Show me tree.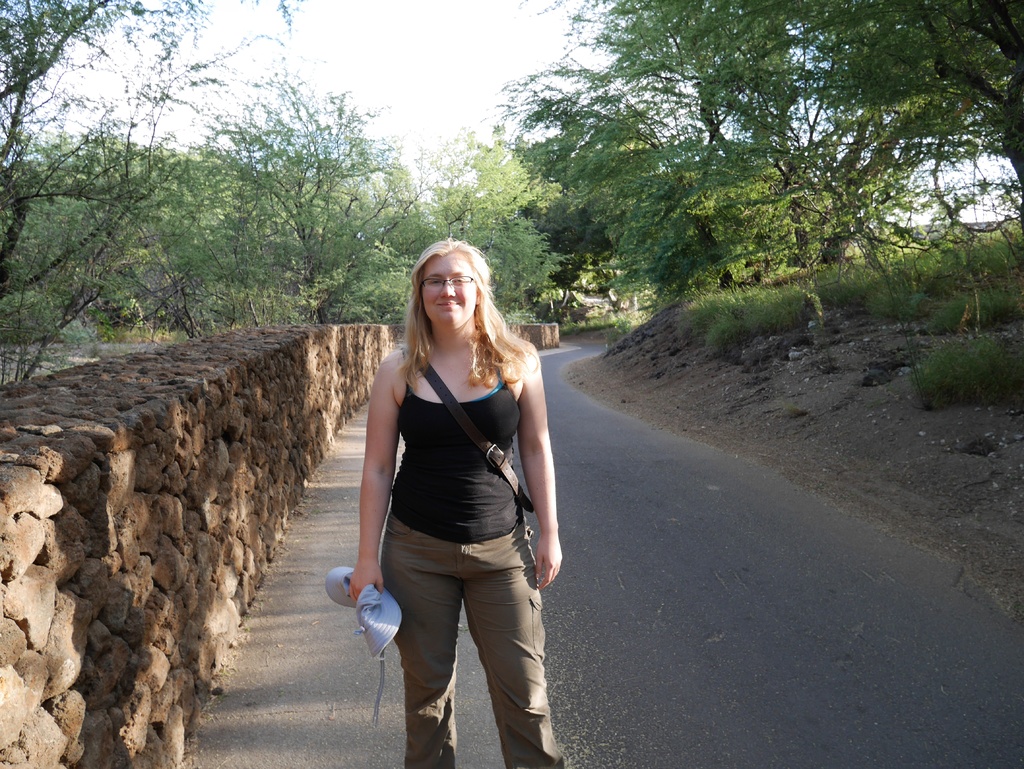
tree is here: bbox(534, 0, 1023, 357).
